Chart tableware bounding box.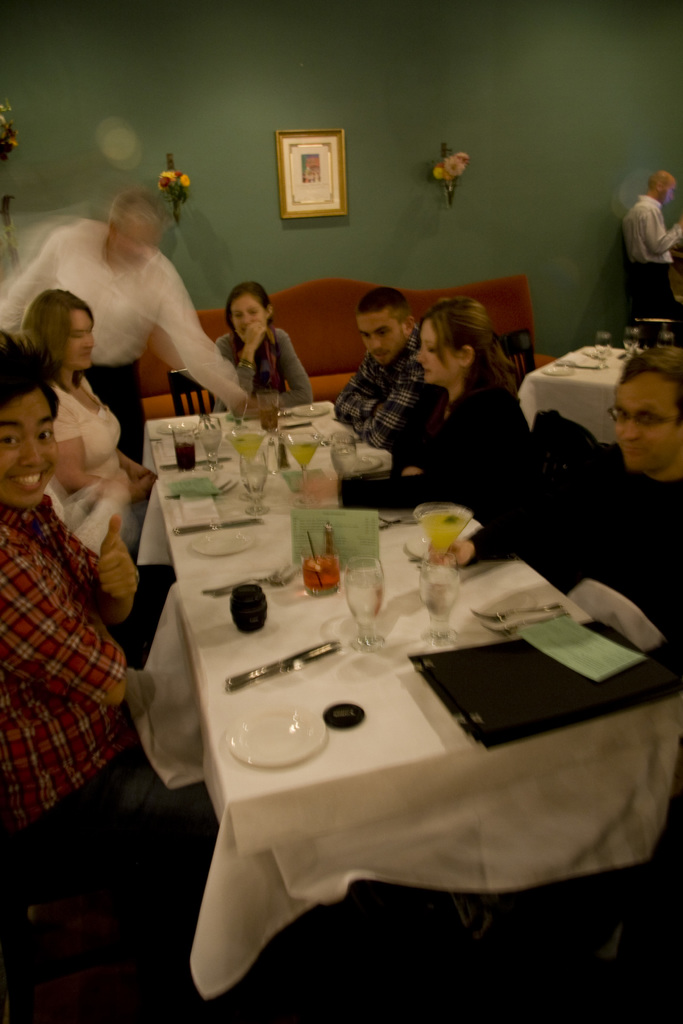
Charted: 621/325/641/356.
